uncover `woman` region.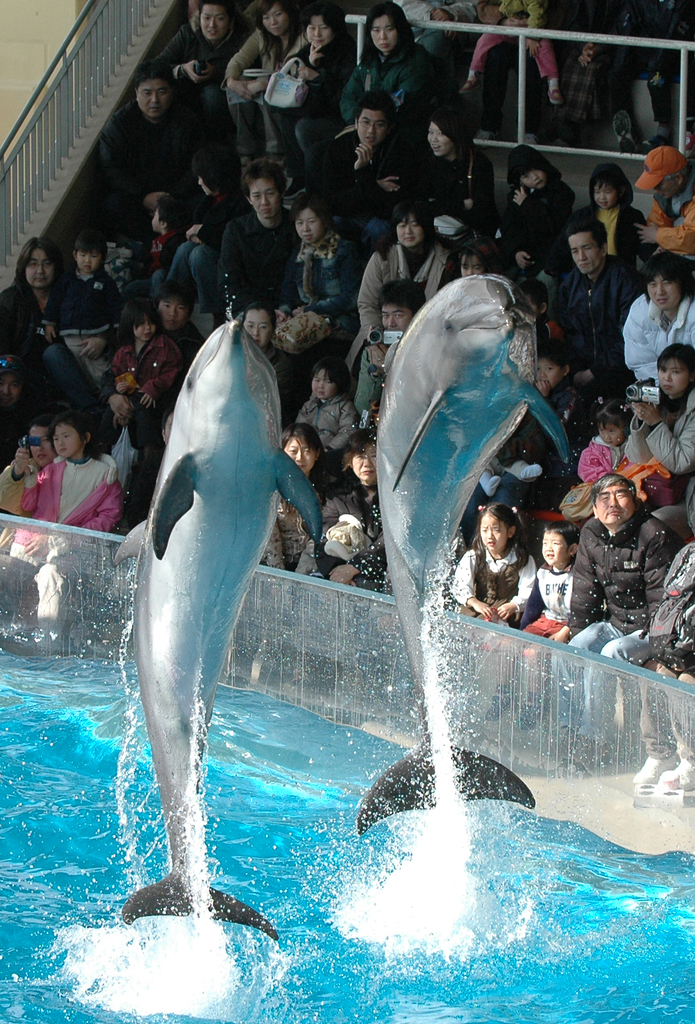
Uncovered: 262/421/330/579.
